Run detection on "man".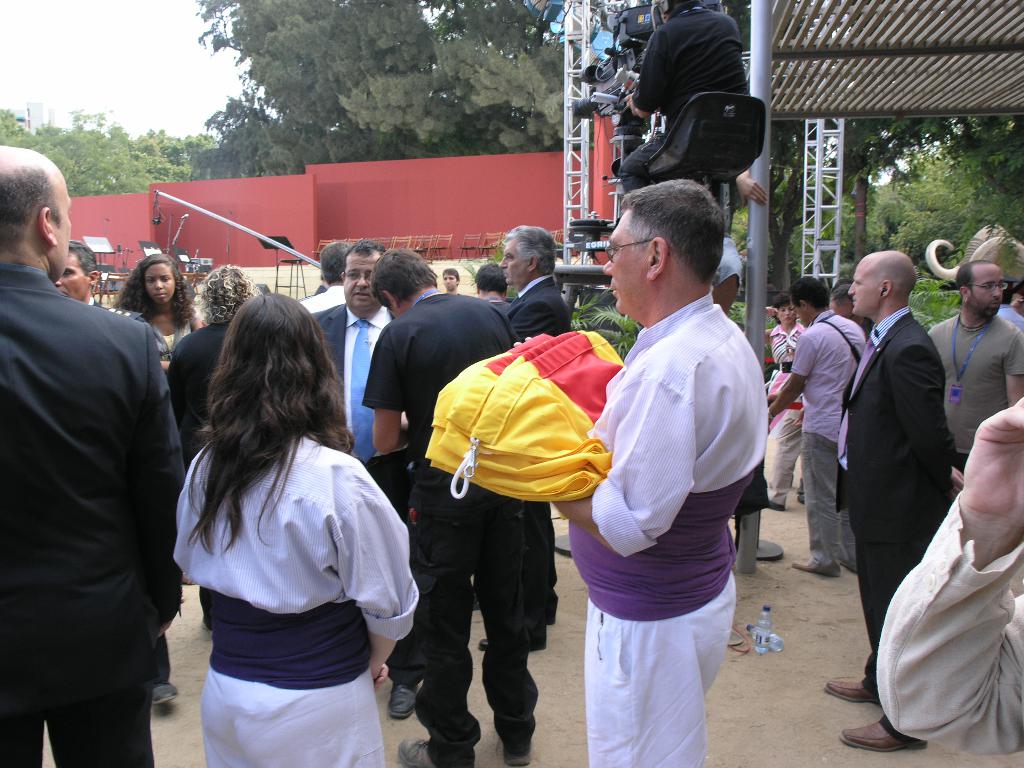
Result: 55 237 106 308.
